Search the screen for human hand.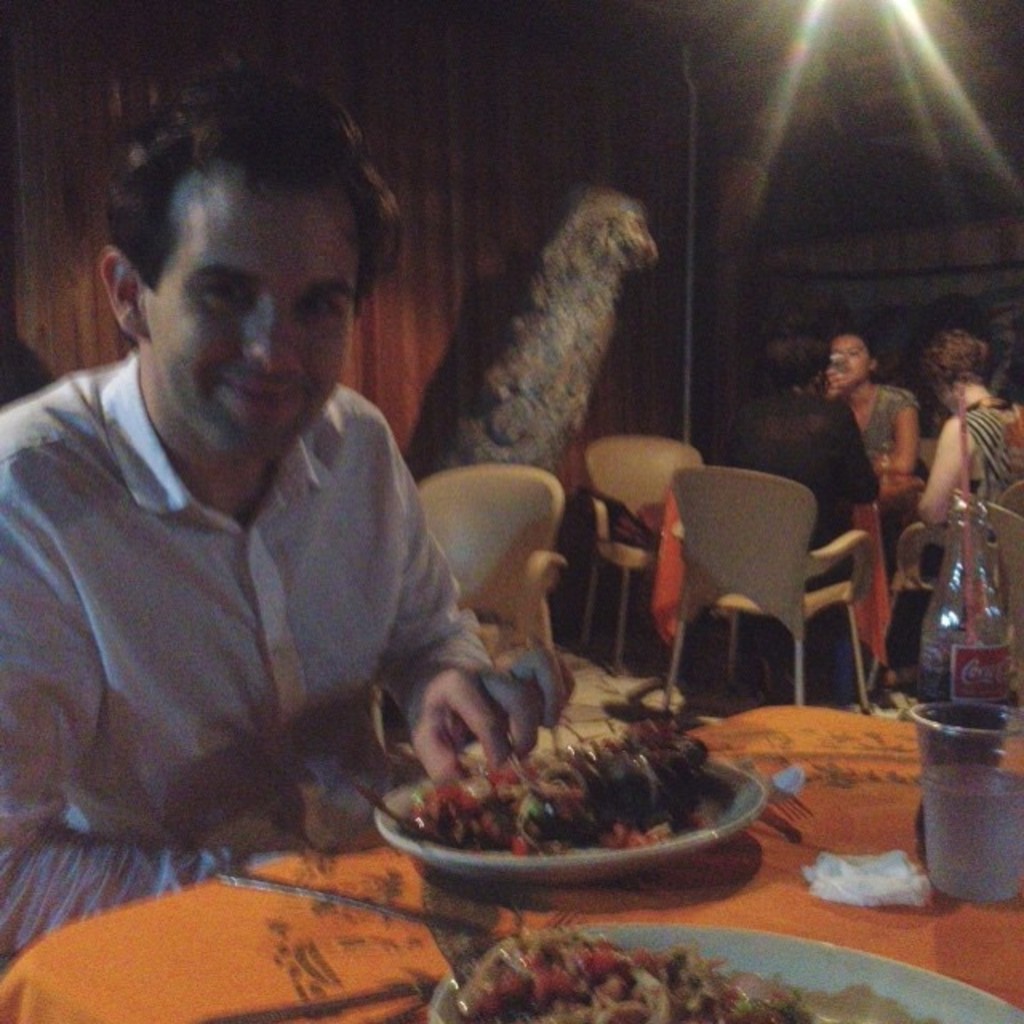
Found at bbox=(814, 368, 848, 400).
